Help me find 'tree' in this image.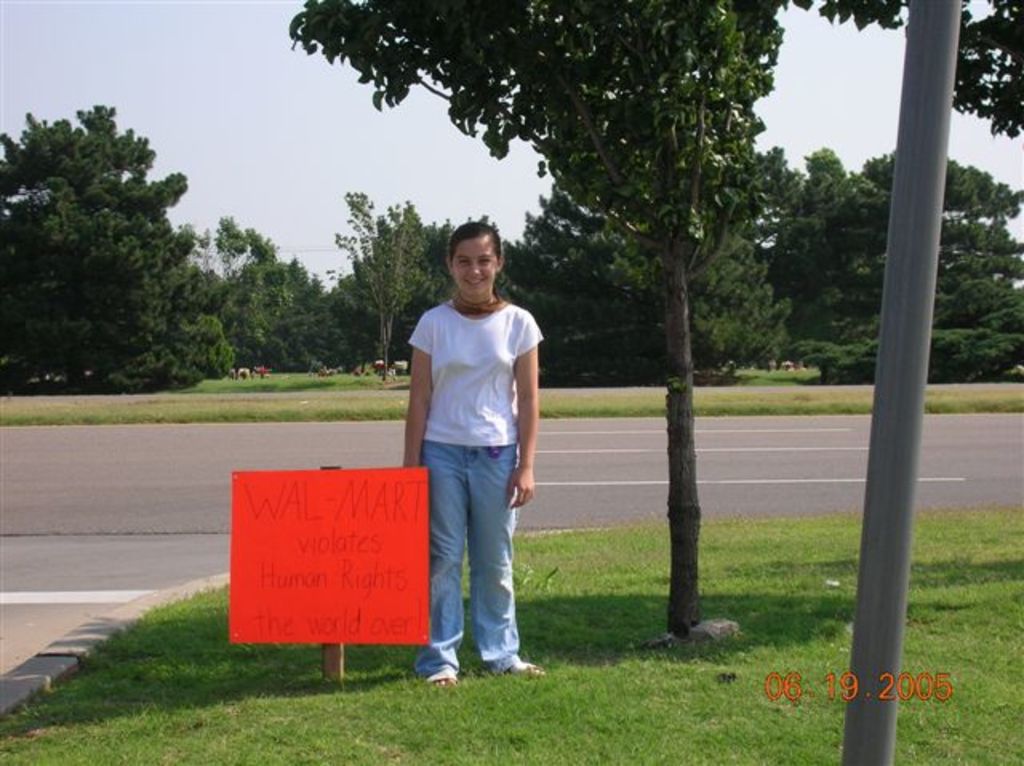
Found it: region(222, 229, 339, 363).
